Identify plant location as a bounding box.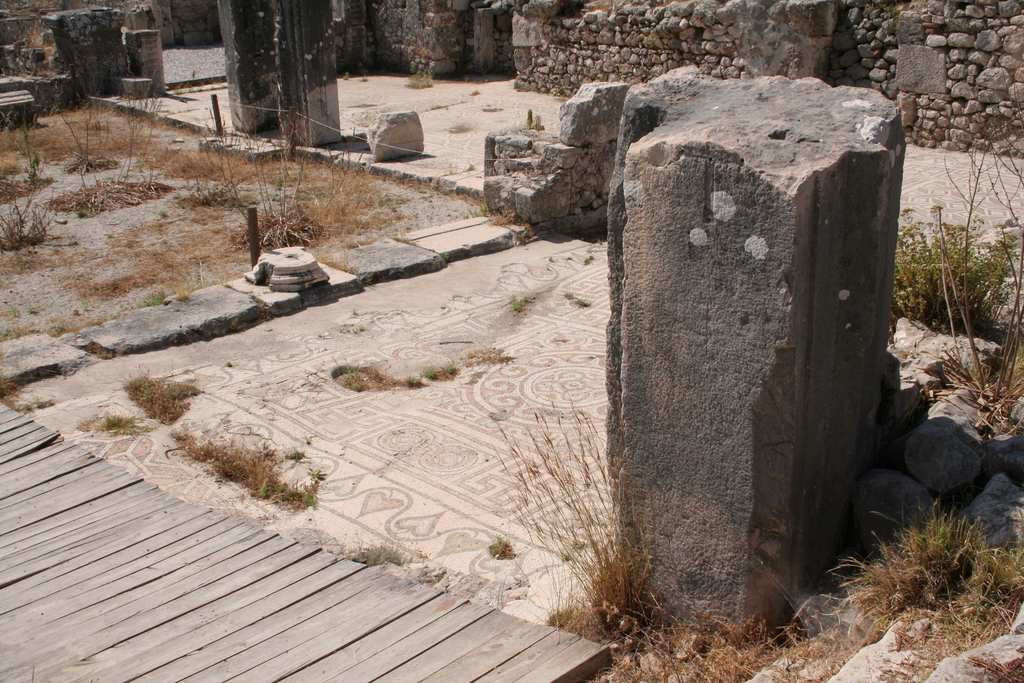
[x1=465, y1=206, x2=488, y2=222].
